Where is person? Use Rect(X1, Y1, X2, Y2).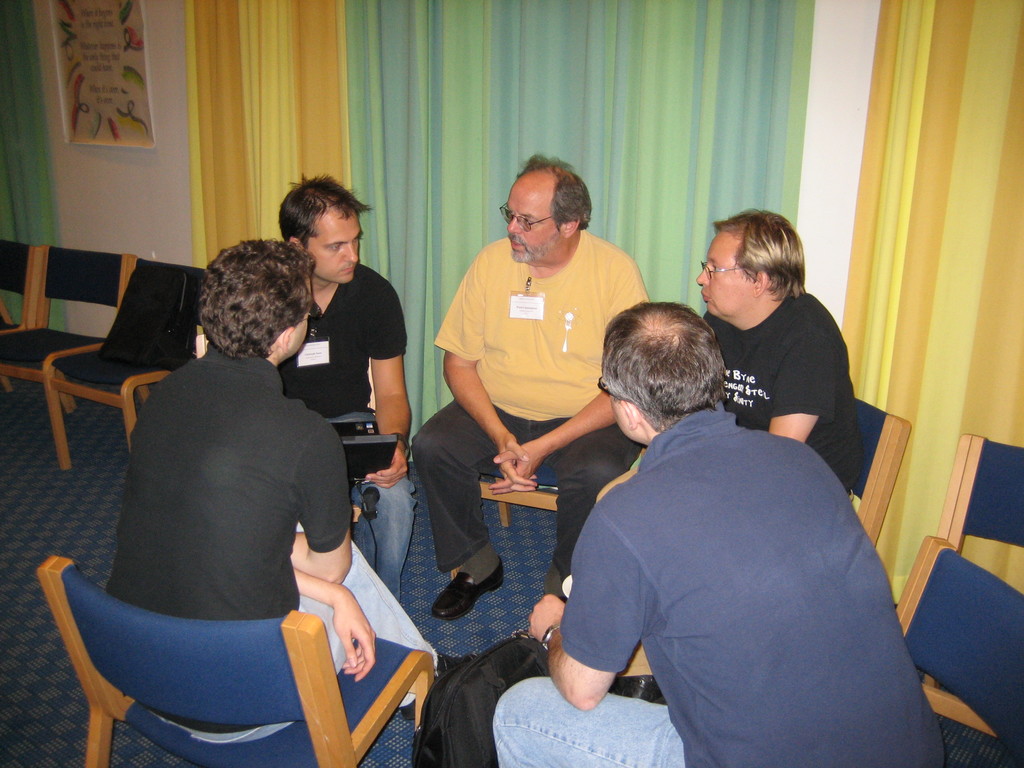
Rect(490, 294, 948, 767).
